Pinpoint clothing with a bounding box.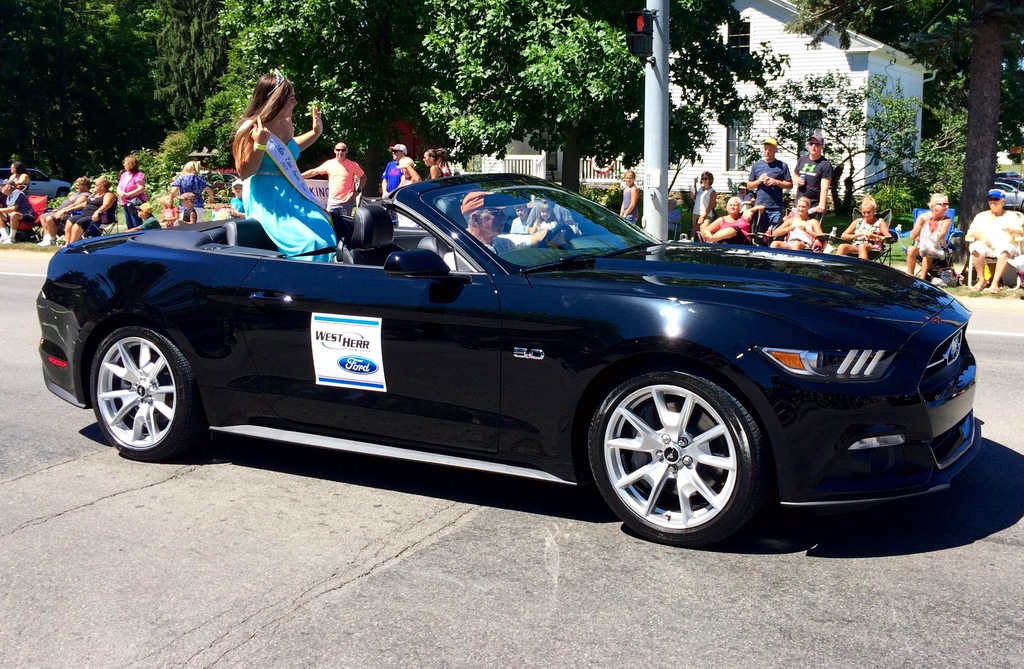
(783,214,824,254).
